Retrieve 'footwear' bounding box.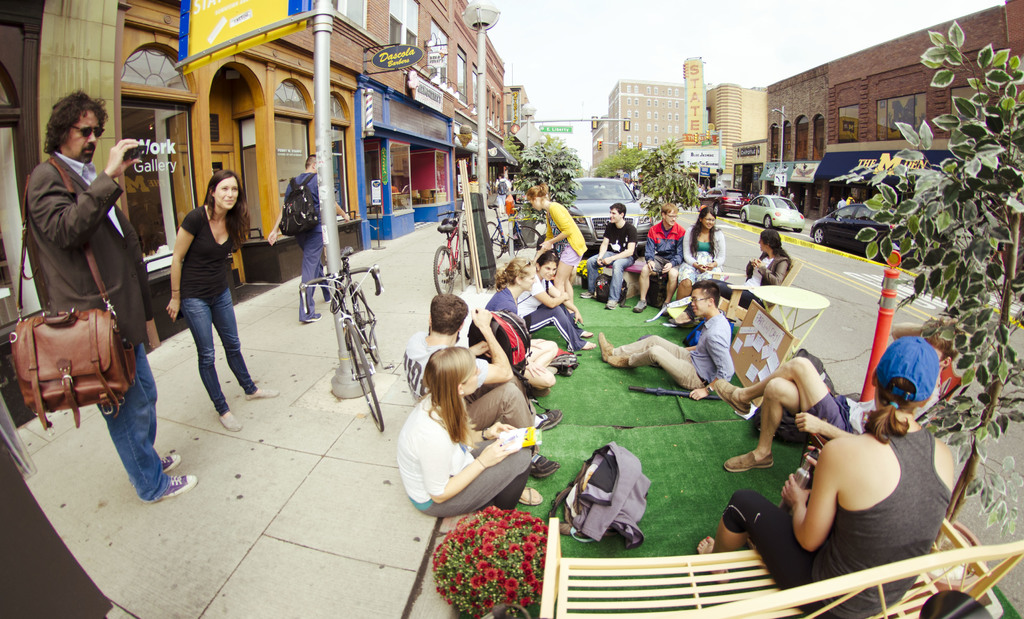
Bounding box: bbox=[534, 410, 566, 435].
